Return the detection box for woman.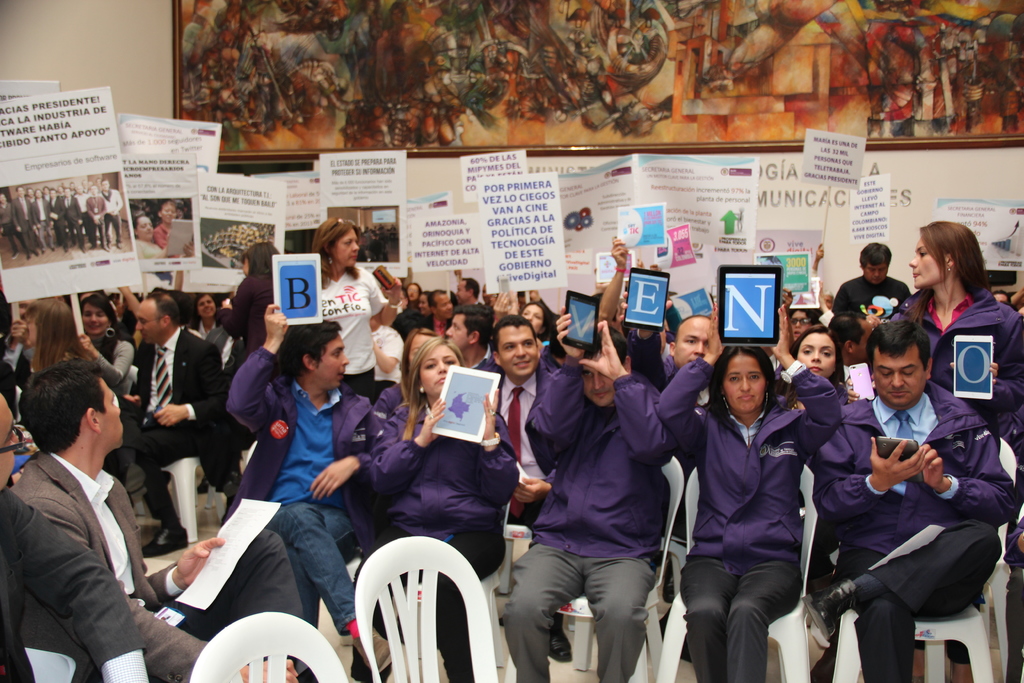
(left=888, top=219, right=1023, bottom=488).
